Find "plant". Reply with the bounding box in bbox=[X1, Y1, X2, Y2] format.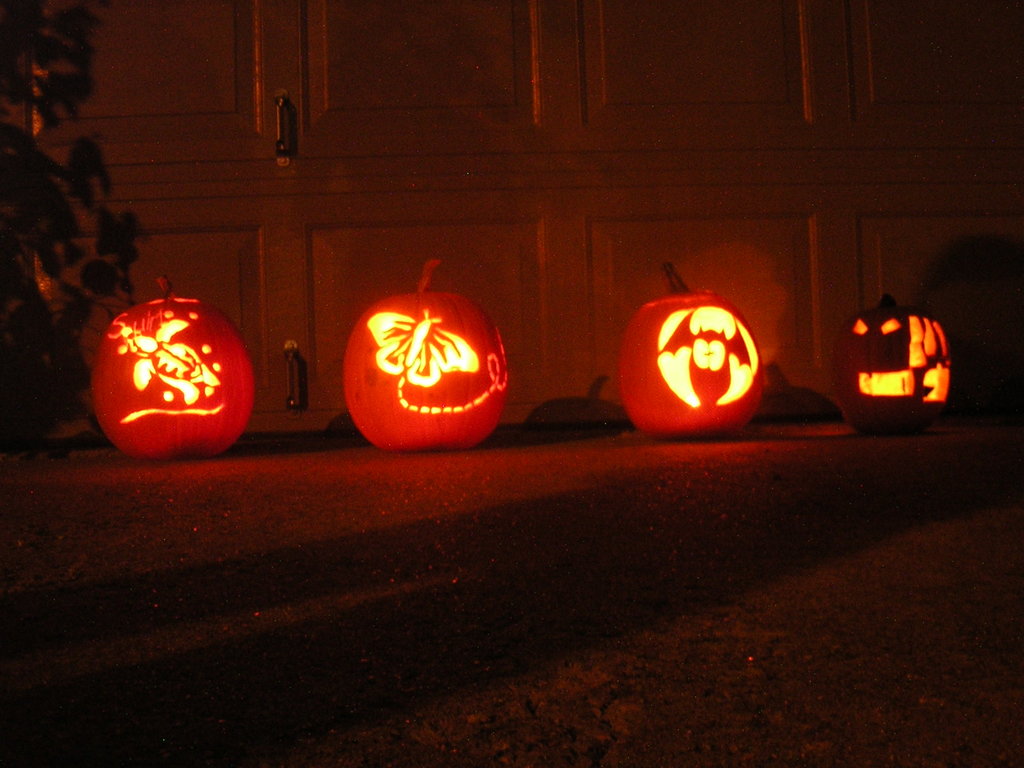
bbox=[0, 0, 147, 458].
